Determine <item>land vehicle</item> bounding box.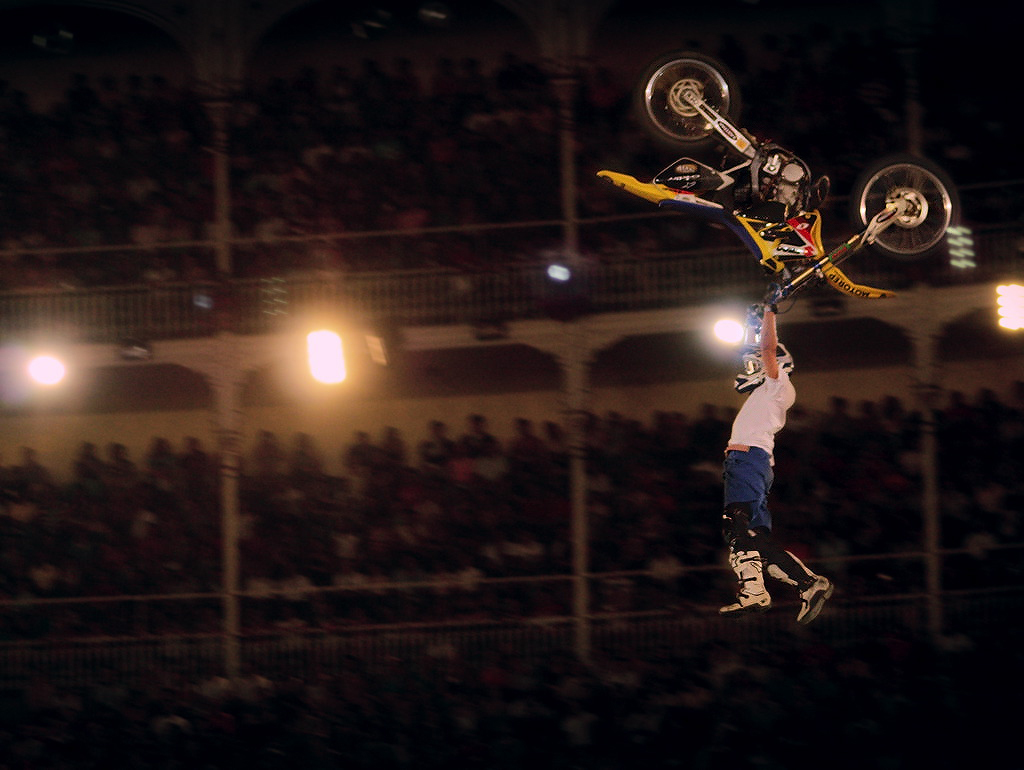
Determined: <region>594, 49, 961, 308</region>.
